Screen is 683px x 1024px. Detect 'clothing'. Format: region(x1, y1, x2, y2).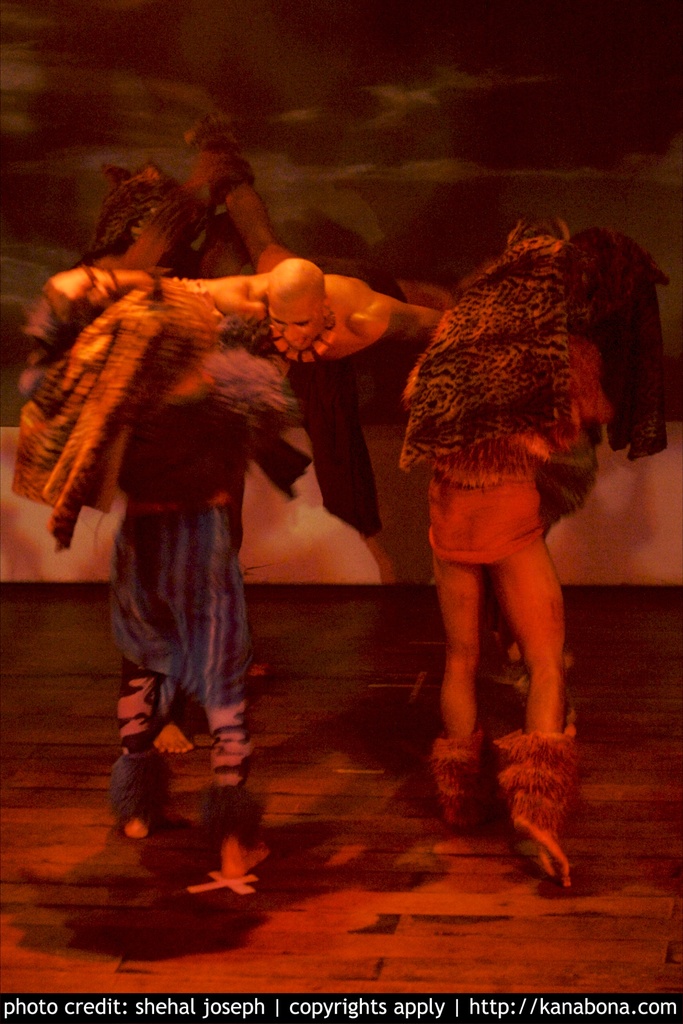
region(101, 384, 259, 814).
